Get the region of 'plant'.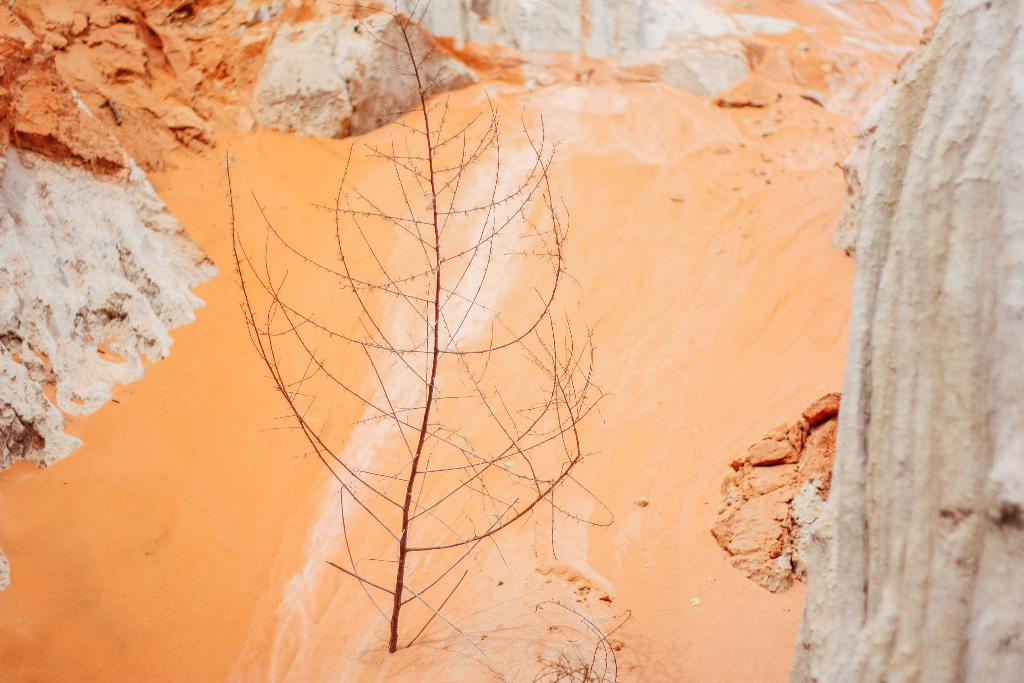
left=513, top=600, right=632, bottom=682.
